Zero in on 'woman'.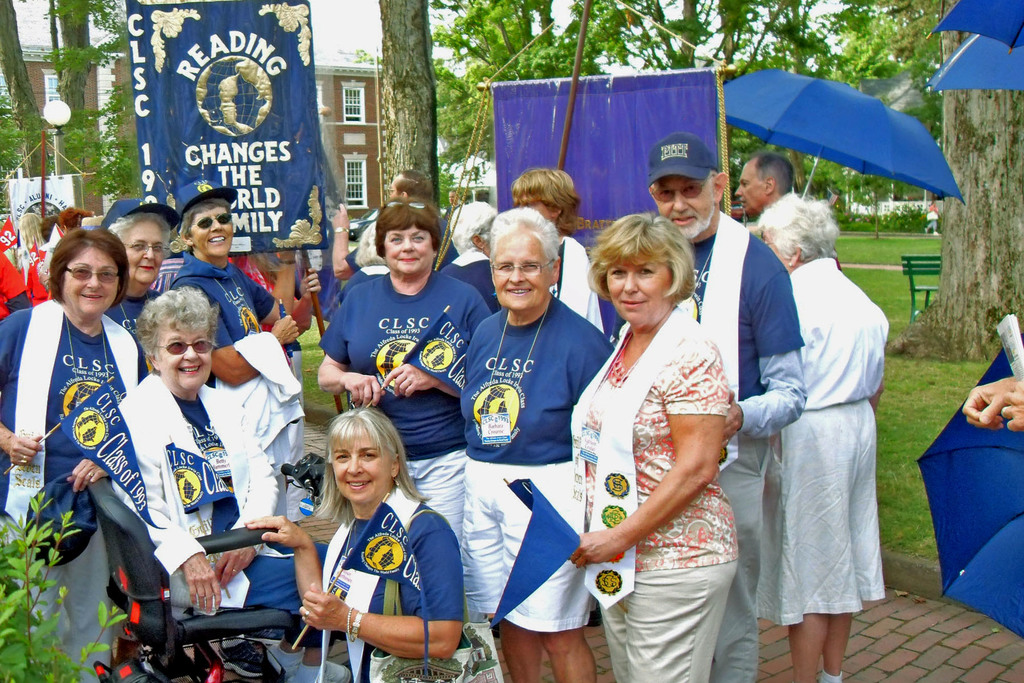
Zeroed in: [x1=581, y1=192, x2=773, y2=682].
